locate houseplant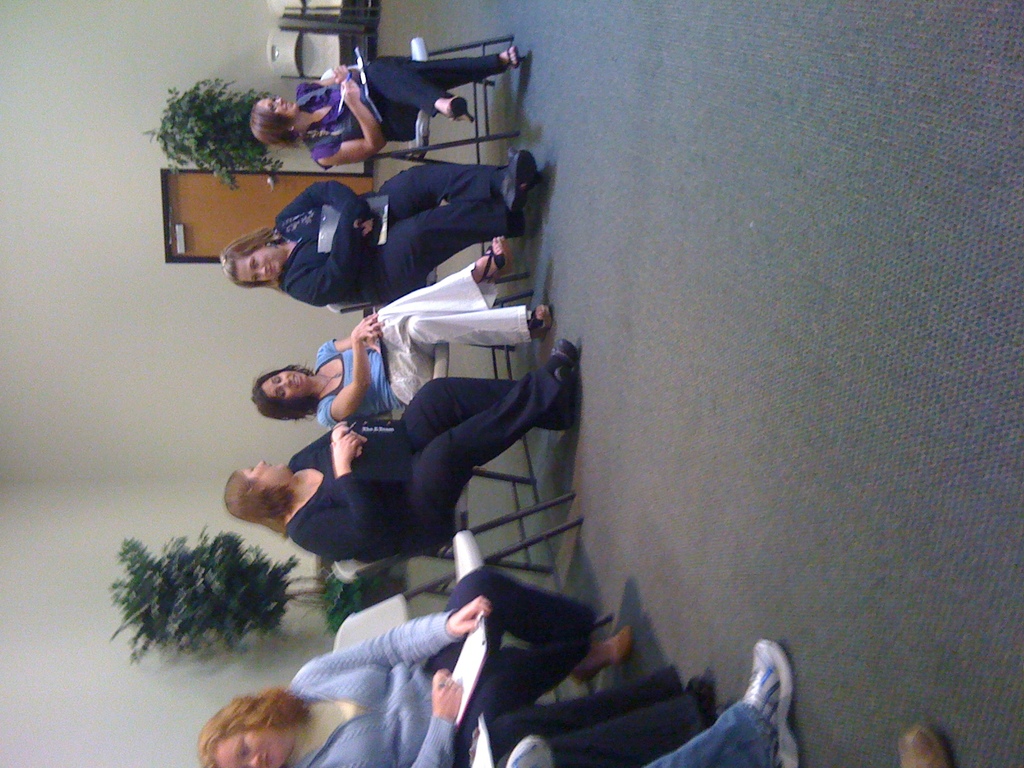
{"x1": 110, "y1": 525, "x2": 408, "y2": 676}
